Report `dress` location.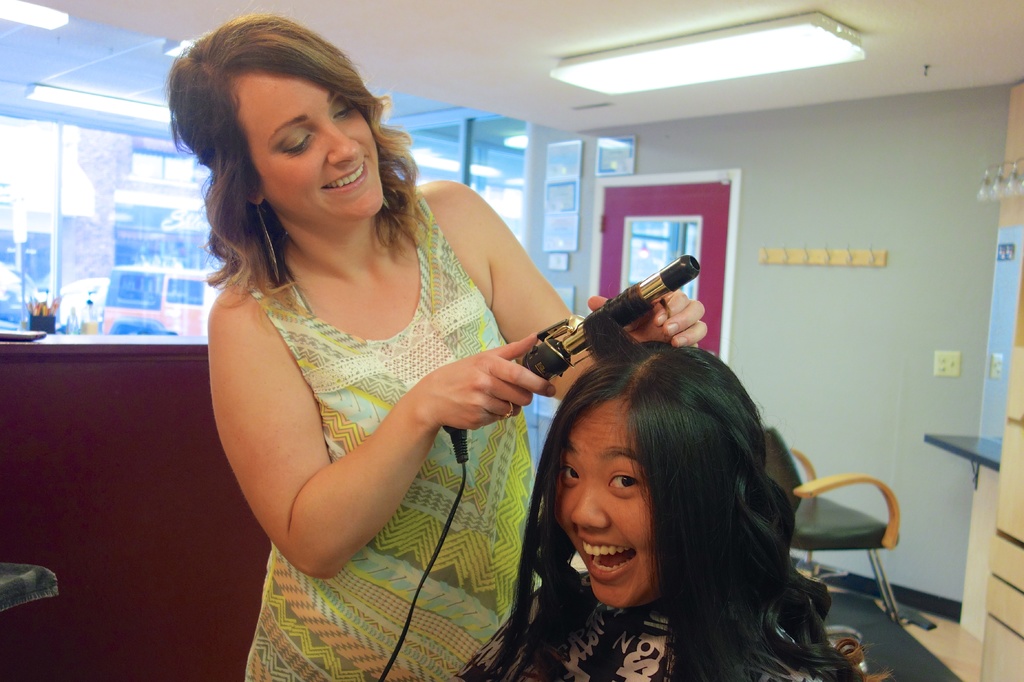
Report: [x1=209, y1=205, x2=544, y2=592].
